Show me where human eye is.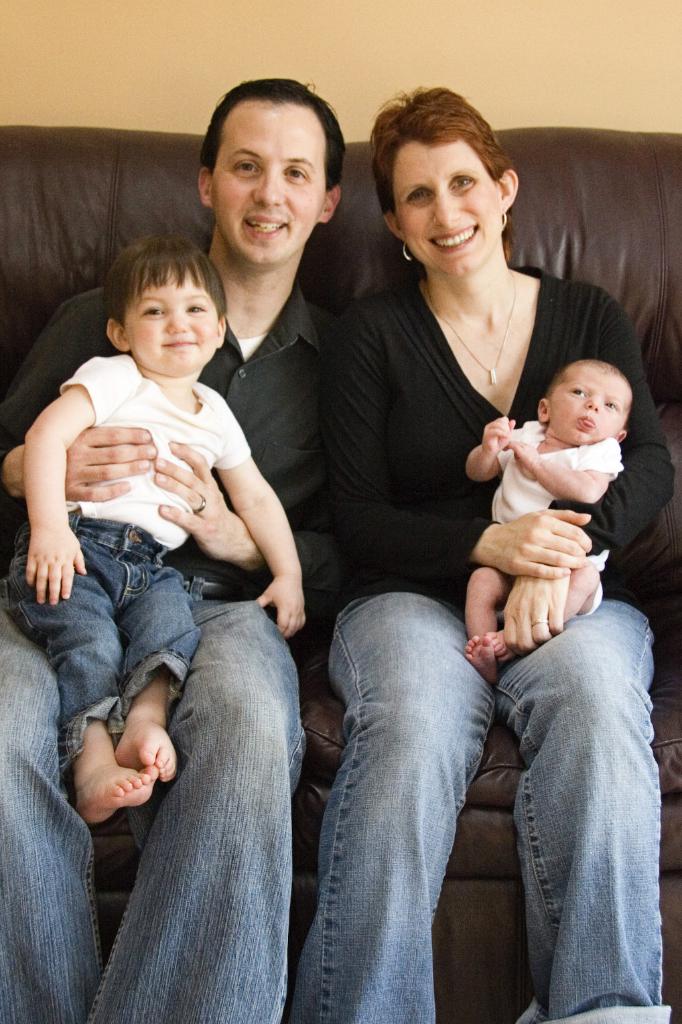
human eye is at [left=607, top=401, right=621, bottom=415].
